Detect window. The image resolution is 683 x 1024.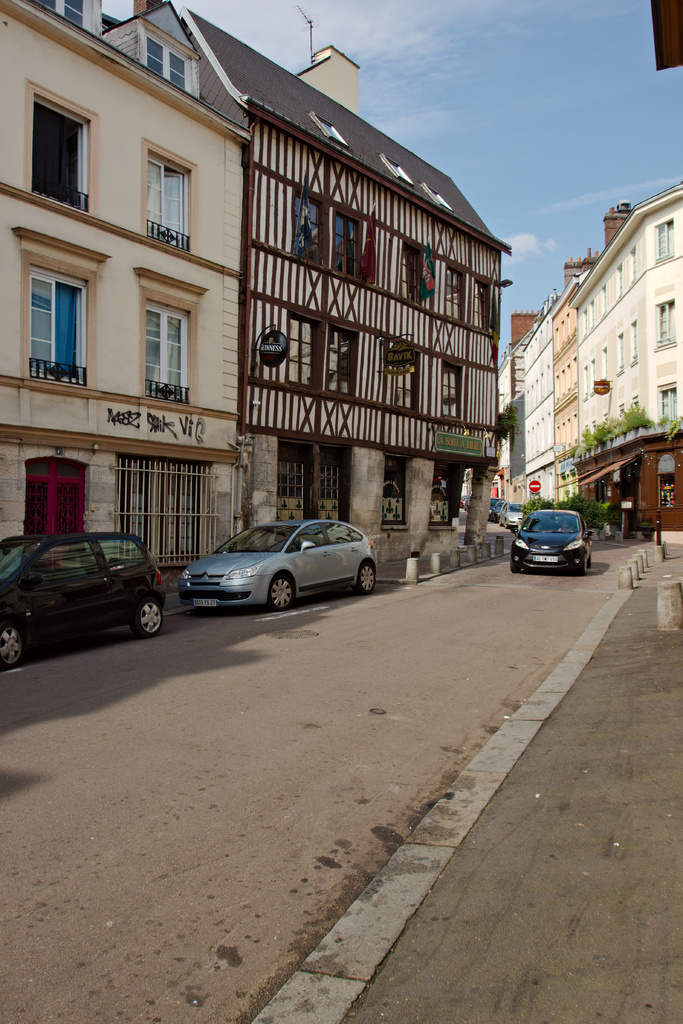
region(441, 364, 468, 420).
